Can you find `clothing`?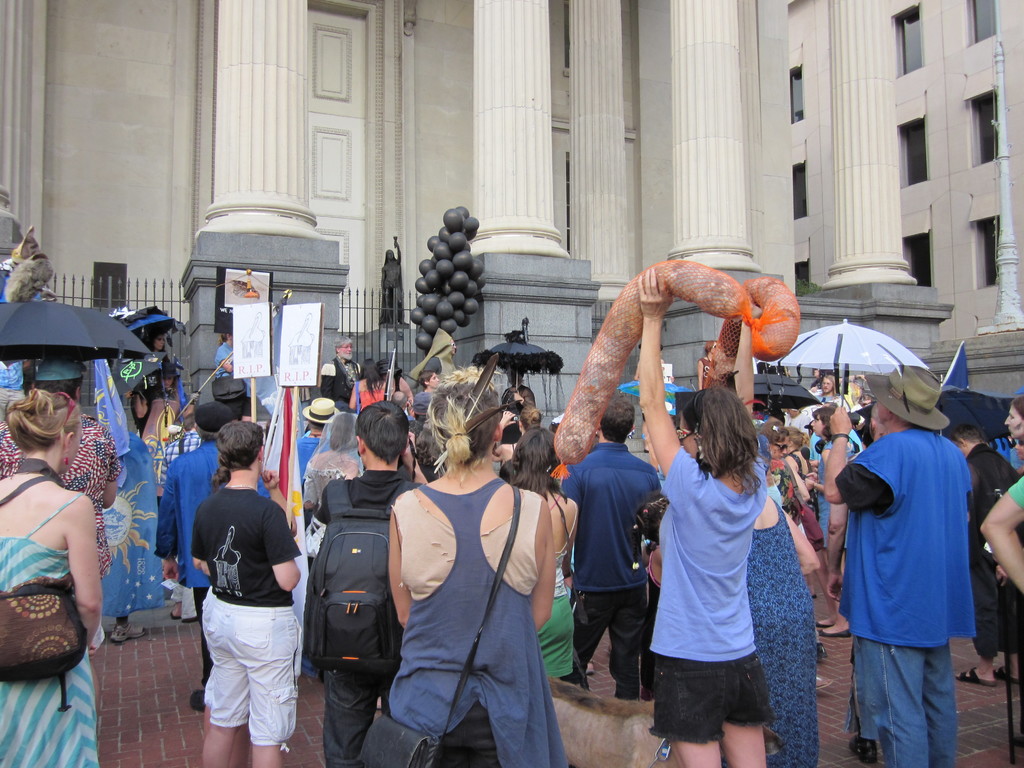
Yes, bounding box: bbox=(186, 483, 300, 746).
